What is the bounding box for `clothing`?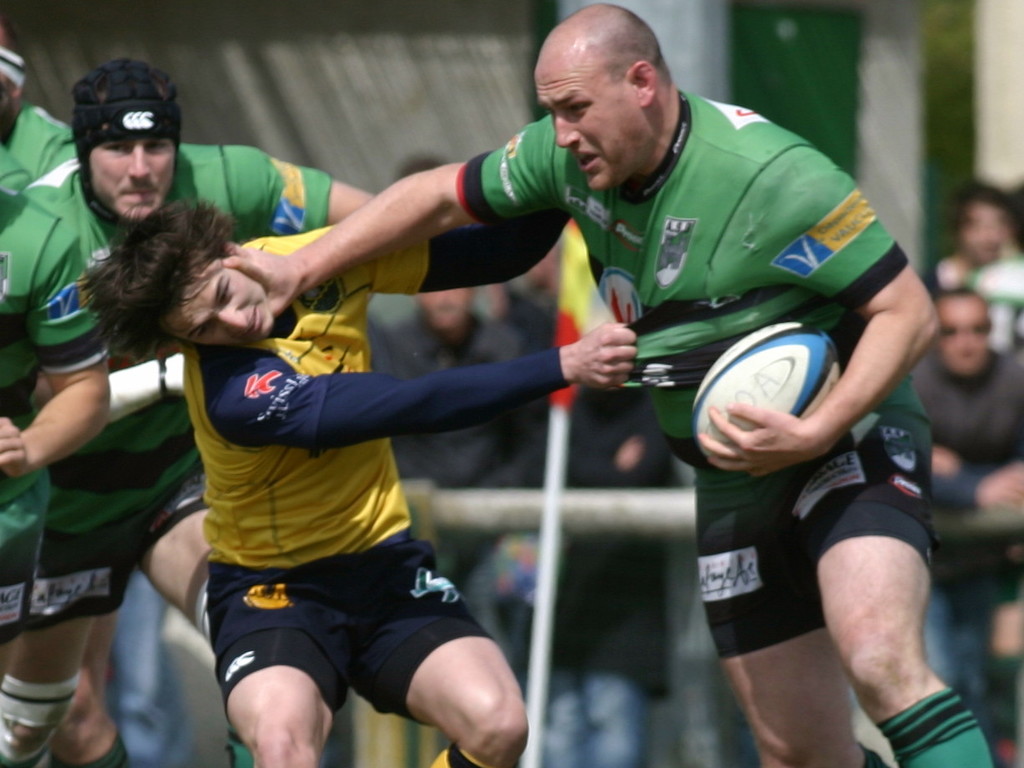
rect(0, 95, 81, 176).
